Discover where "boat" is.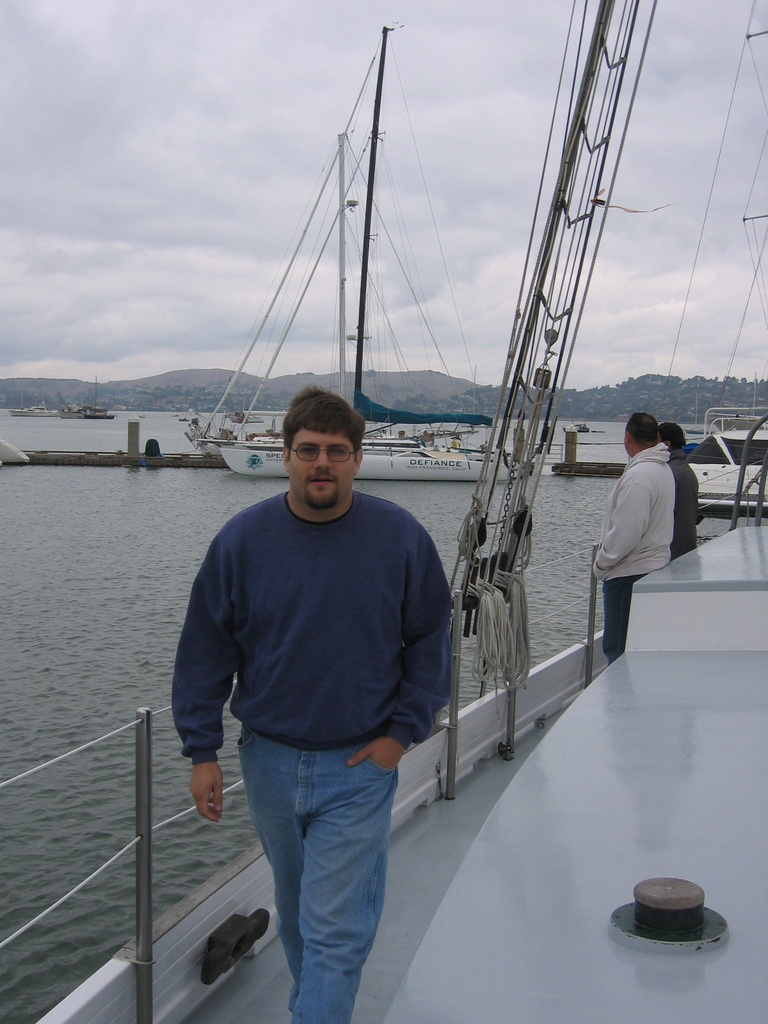
Discovered at [680, 408, 767, 525].
